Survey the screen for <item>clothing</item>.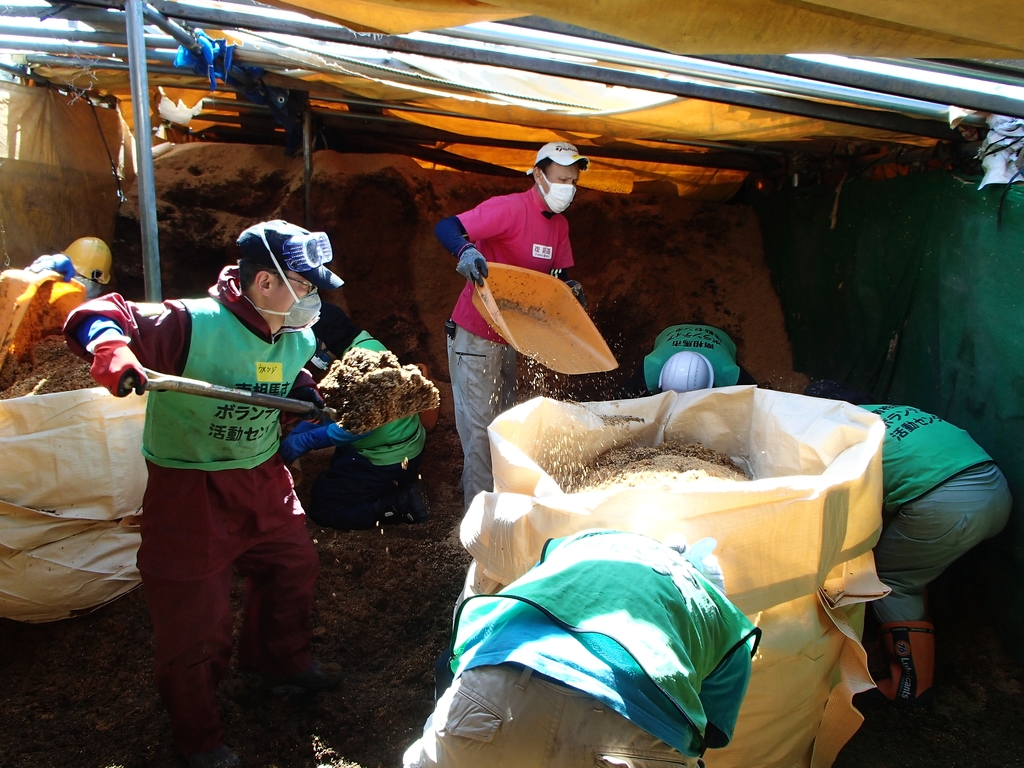
Survey found: [left=349, top=328, right=454, bottom=482].
